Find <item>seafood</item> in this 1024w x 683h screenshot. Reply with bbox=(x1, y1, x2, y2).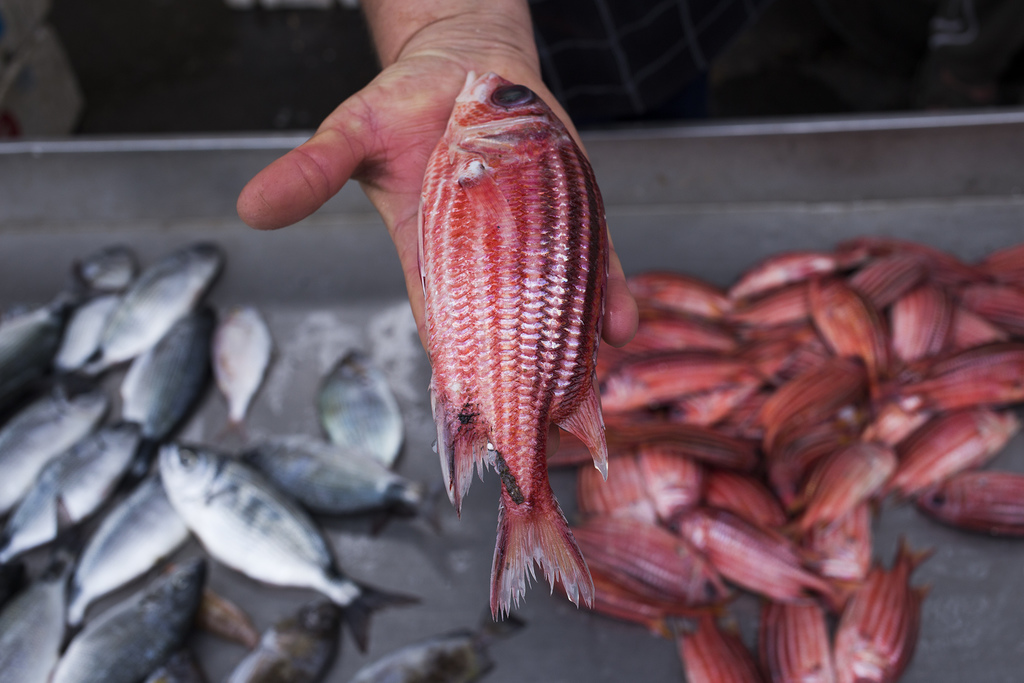
bbox=(427, 72, 607, 621).
